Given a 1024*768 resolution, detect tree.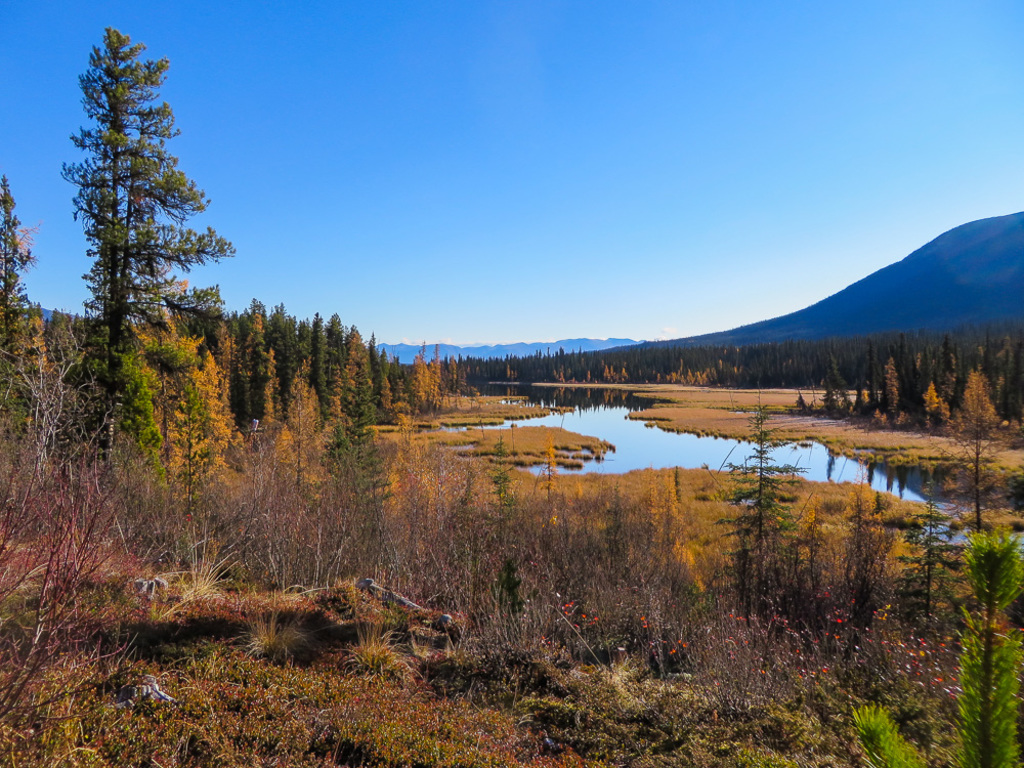
{"x1": 71, "y1": 322, "x2": 84, "y2": 368}.
